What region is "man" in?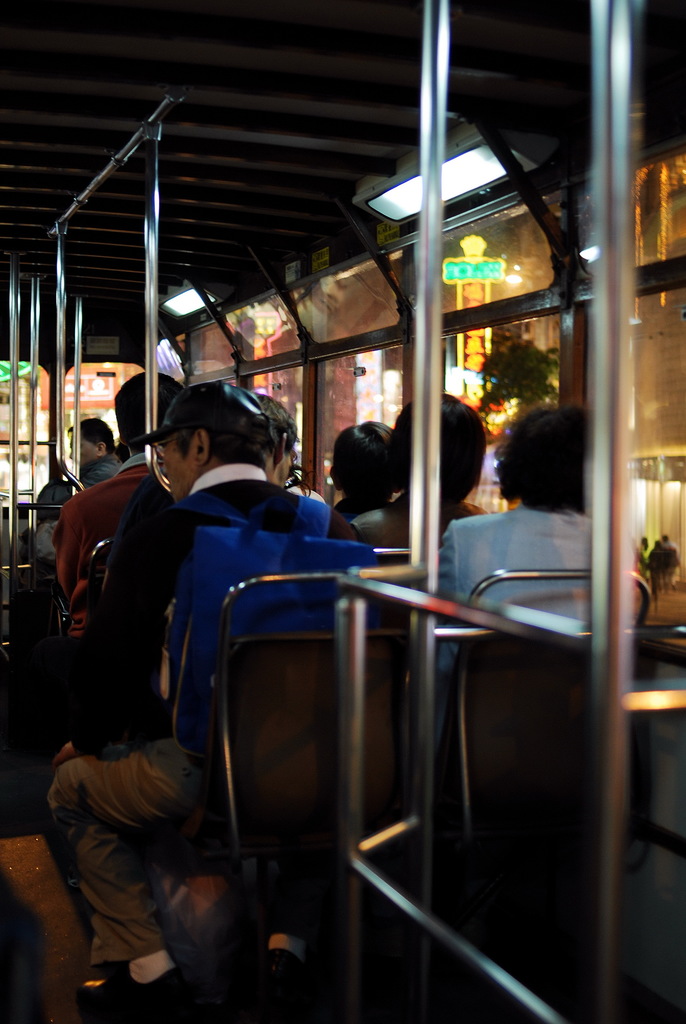
box(339, 381, 498, 568).
